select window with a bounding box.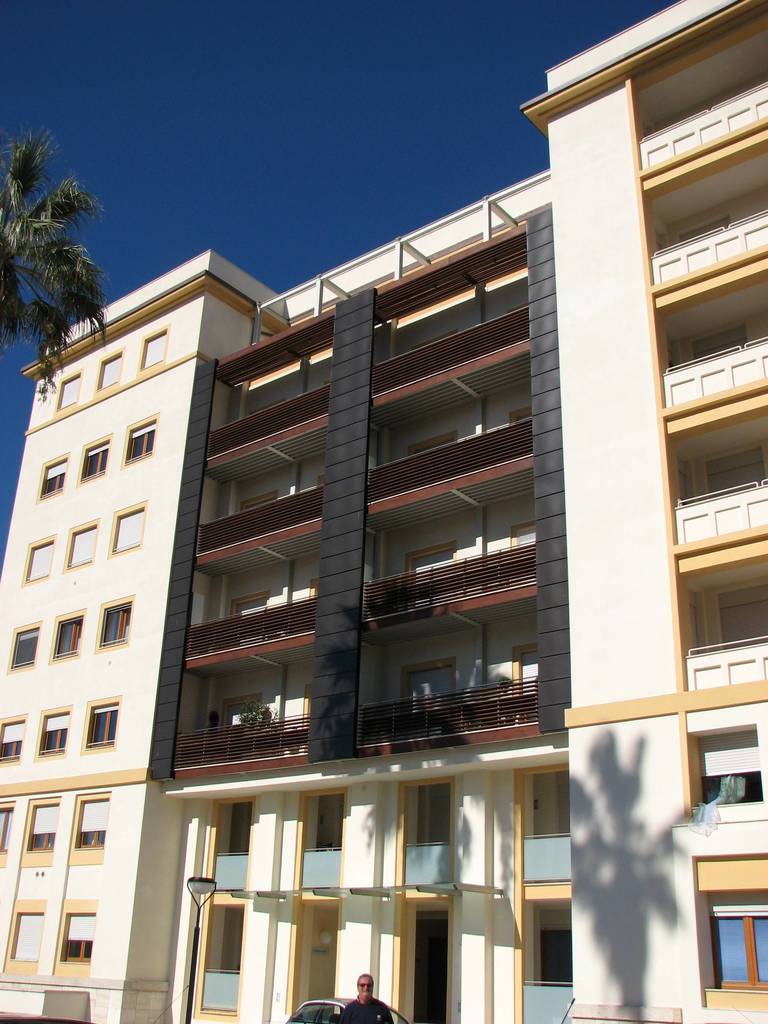
x1=57, y1=371, x2=83, y2=414.
